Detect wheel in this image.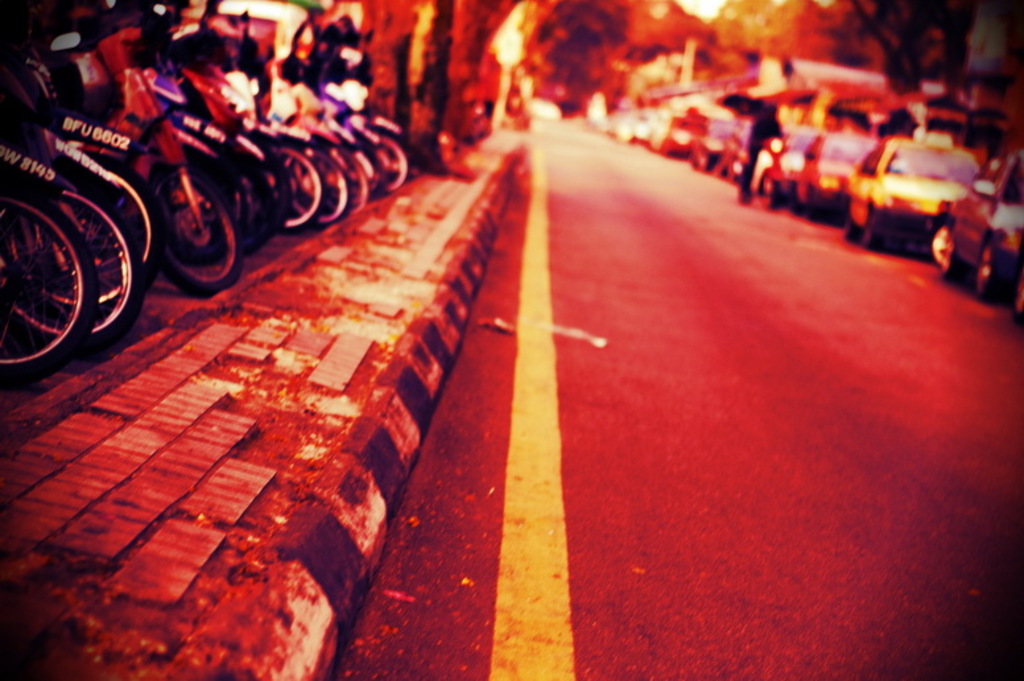
Detection: [4, 170, 123, 364].
